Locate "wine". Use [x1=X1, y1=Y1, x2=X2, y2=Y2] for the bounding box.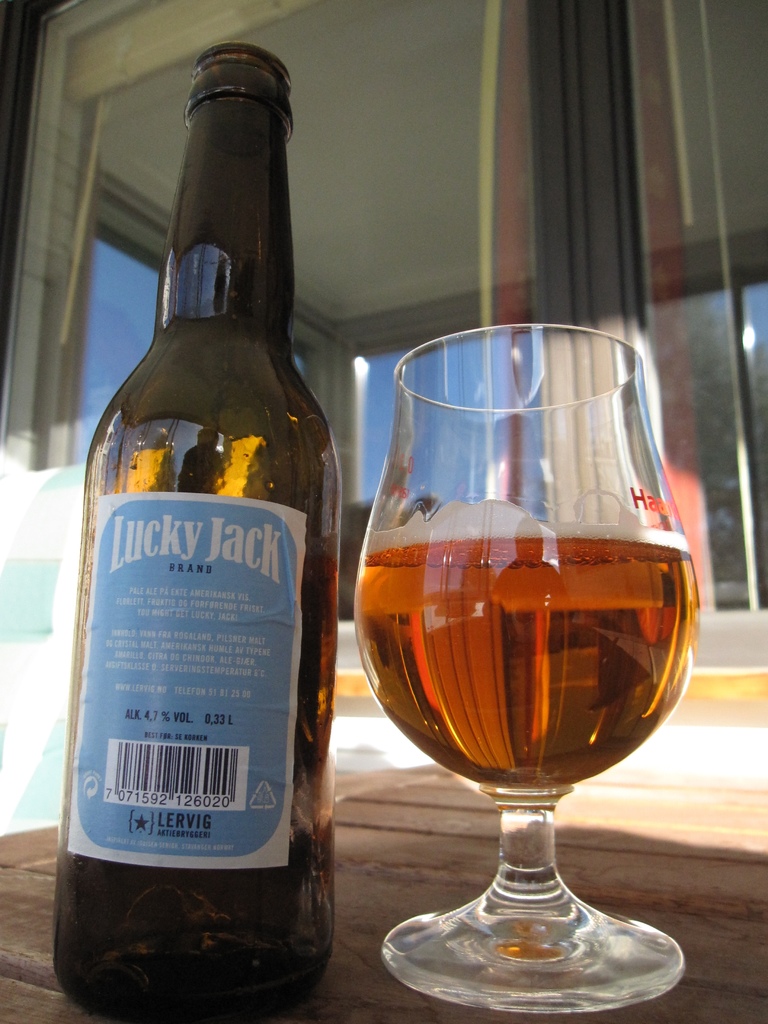
[x1=357, y1=497, x2=700, y2=793].
